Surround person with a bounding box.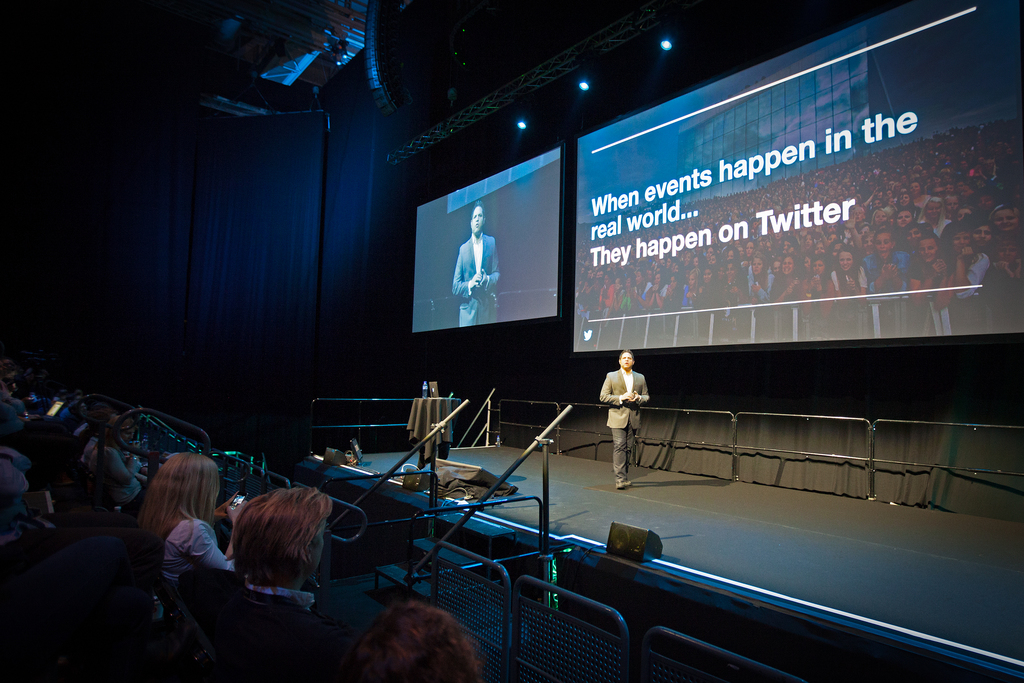
<bbox>597, 349, 650, 491</bbox>.
